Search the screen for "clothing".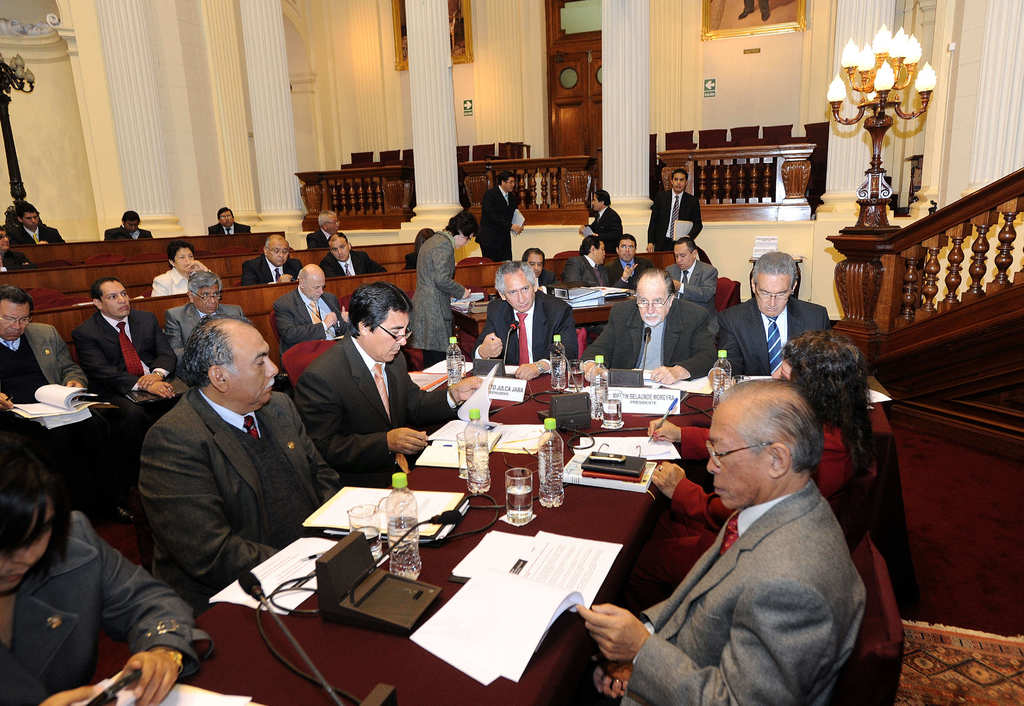
Found at bbox=(0, 502, 206, 705).
